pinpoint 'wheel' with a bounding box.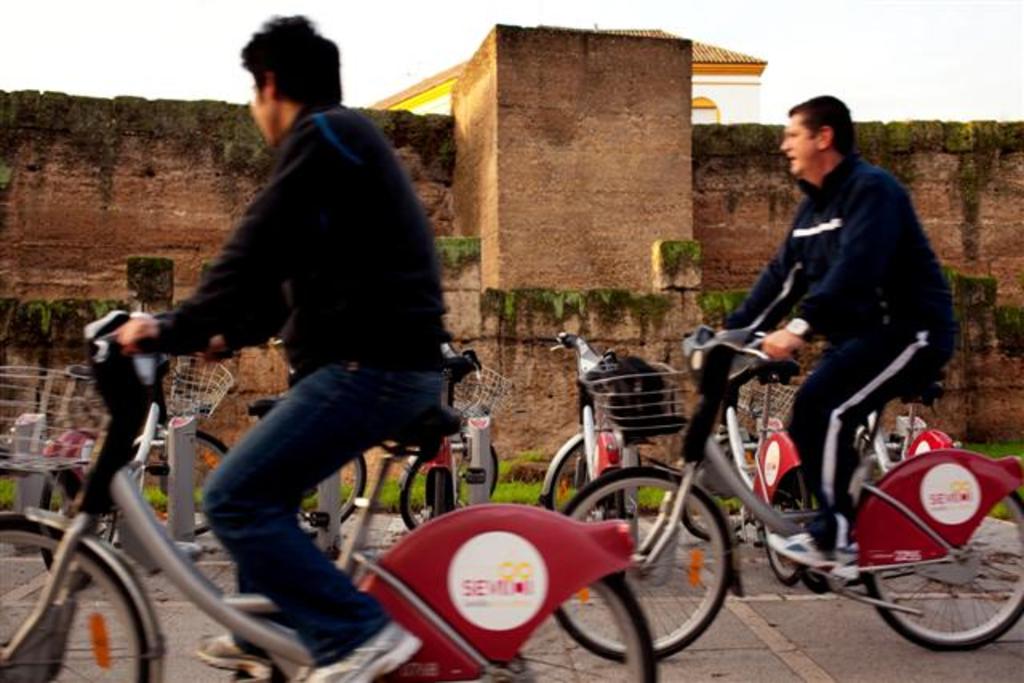
534:419:635:507.
